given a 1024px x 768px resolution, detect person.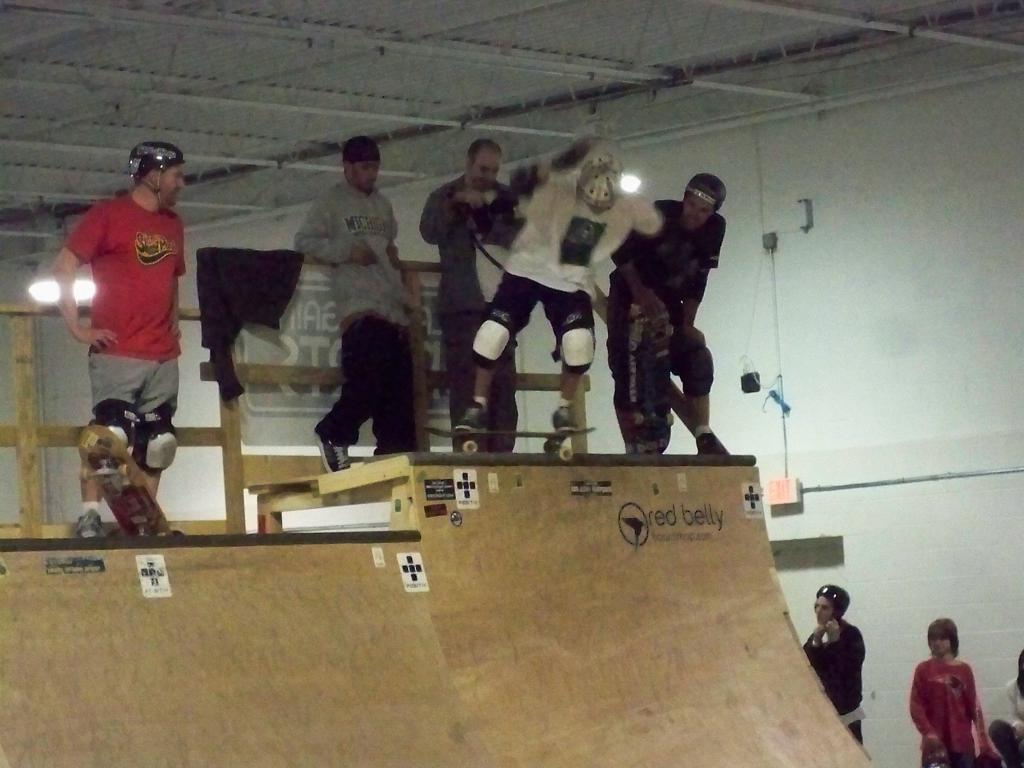
[46,132,200,545].
